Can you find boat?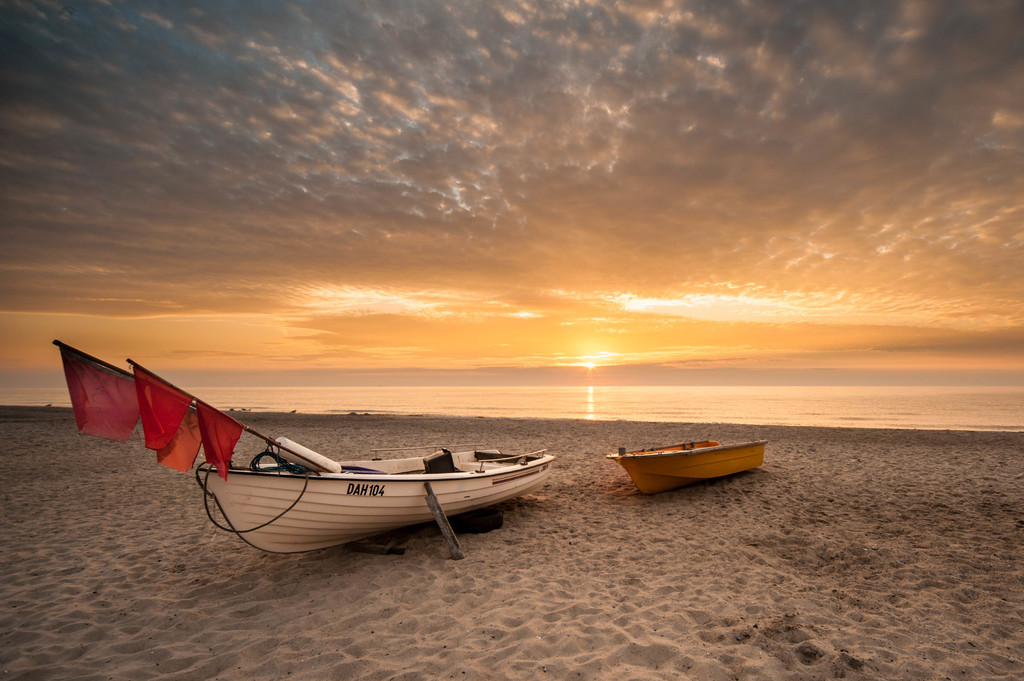
Yes, bounding box: select_region(93, 367, 573, 548).
